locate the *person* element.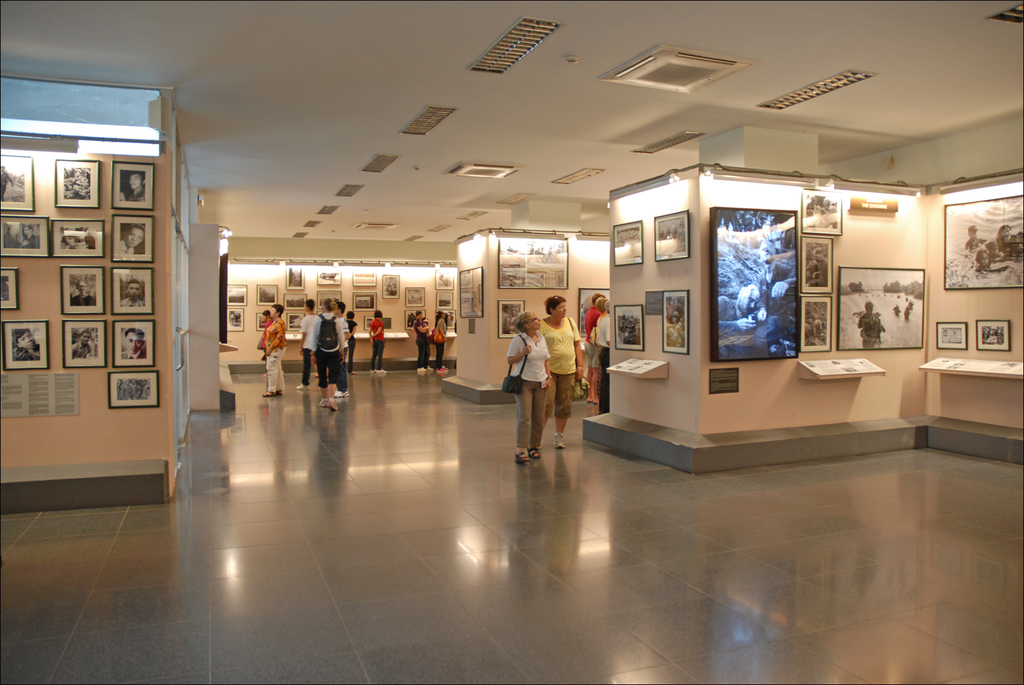
Element bbox: 369,308,389,375.
